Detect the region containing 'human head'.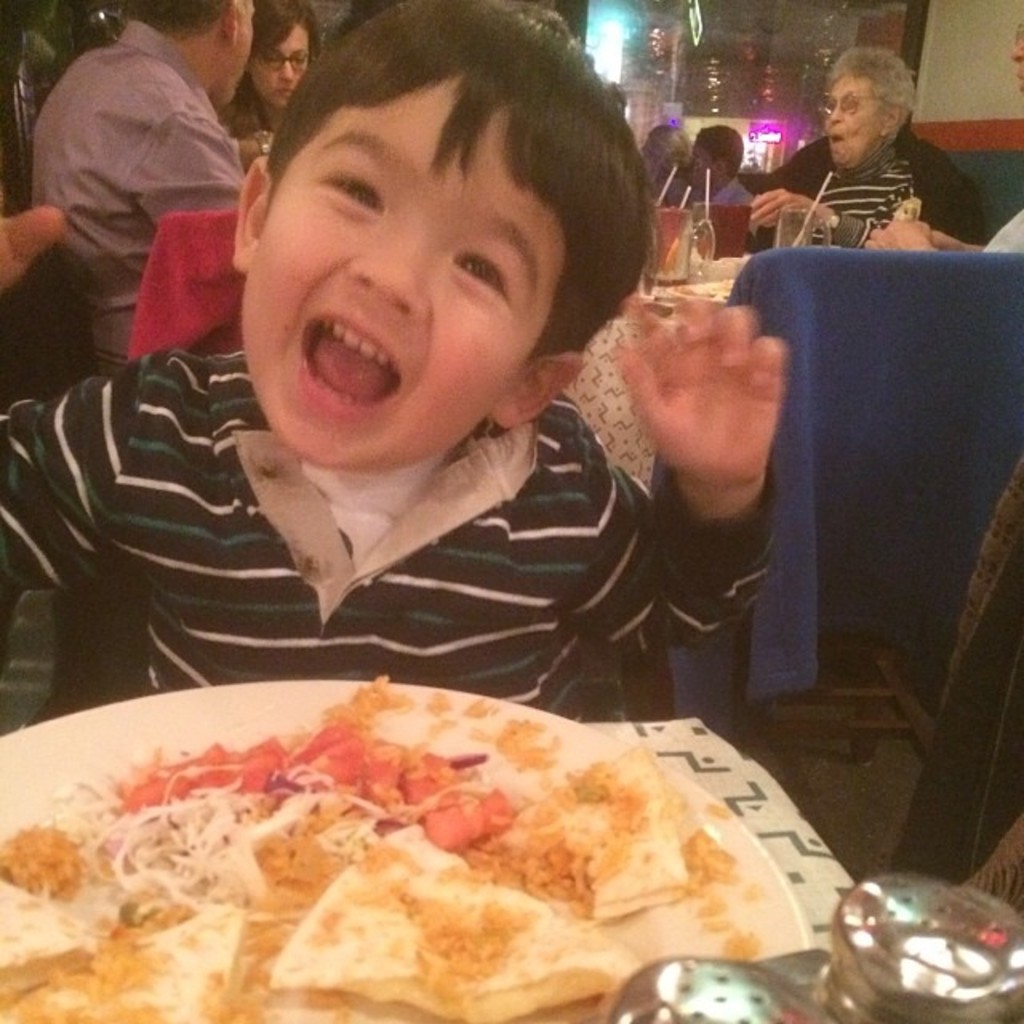
<region>115, 0, 250, 106</region>.
